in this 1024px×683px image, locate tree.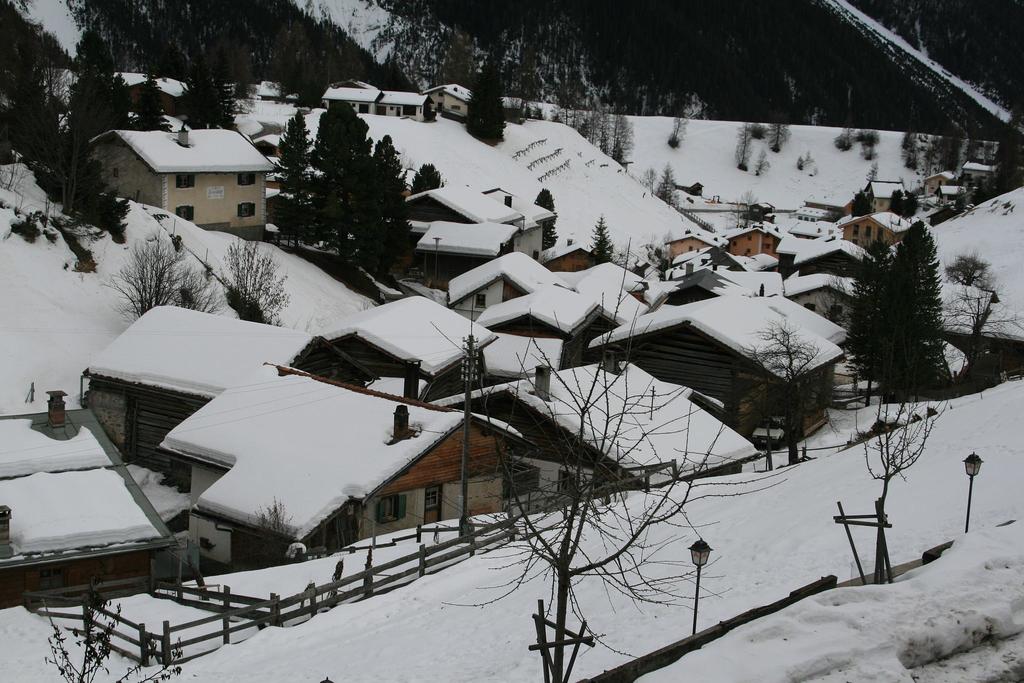
Bounding box: {"x1": 104, "y1": 226, "x2": 221, "y2": 314}.
